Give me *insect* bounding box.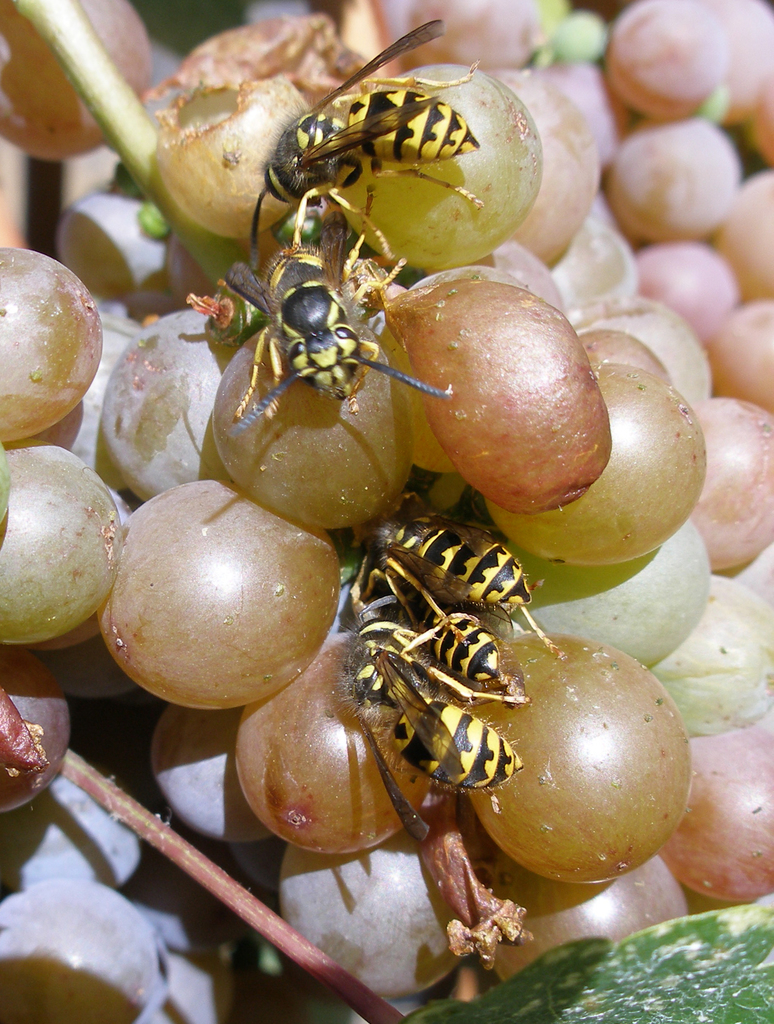
x1=354, y1=556, x2=539, y2=715.
